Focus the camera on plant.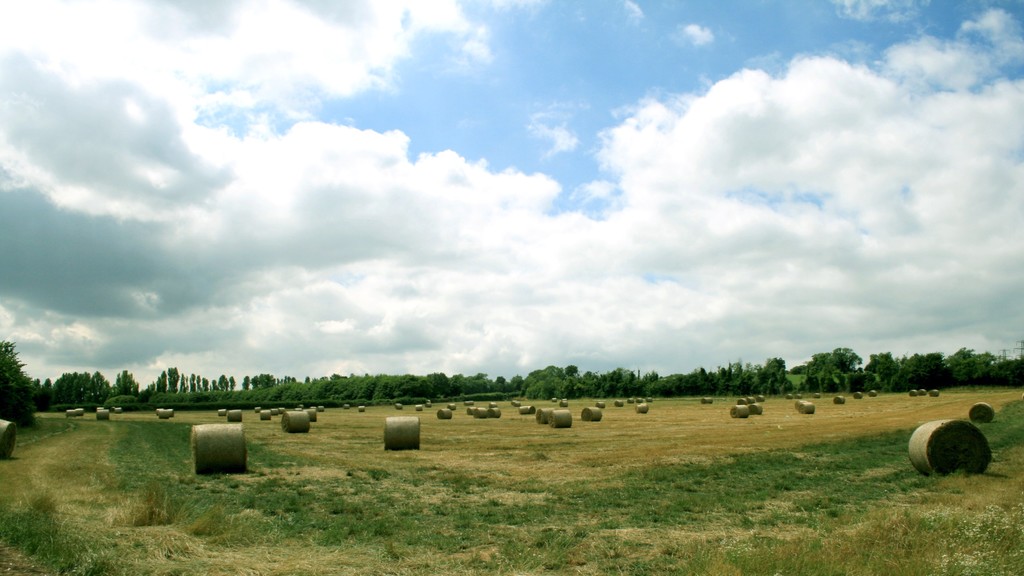
Focus region: crop(148, 465, 341, 557).
